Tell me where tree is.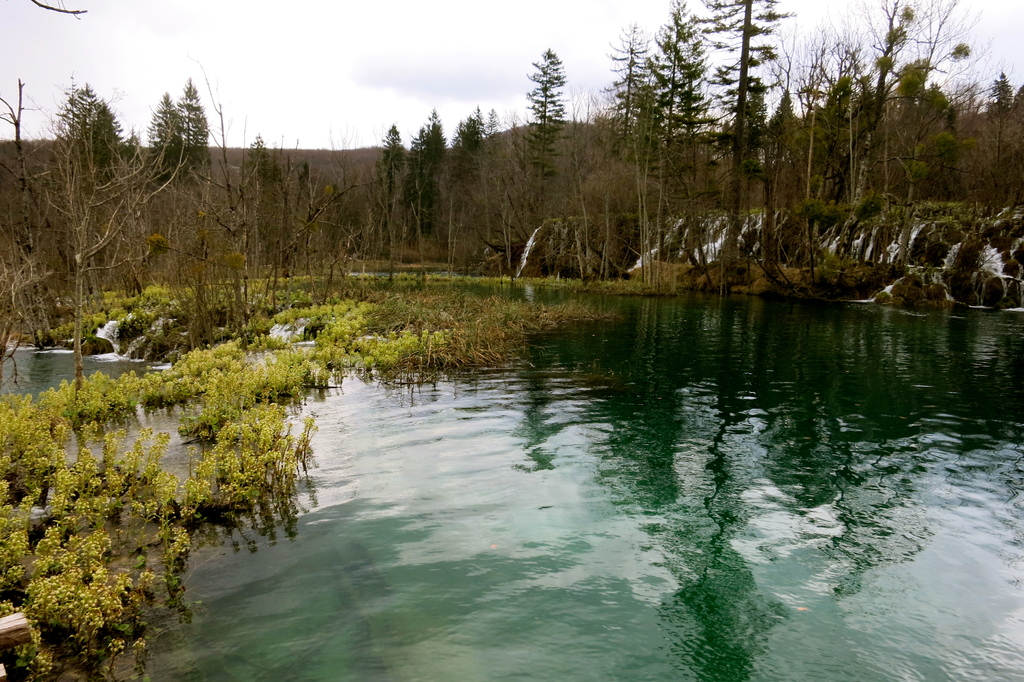
tree is at <region>366, 121, 405, 209</region>.
